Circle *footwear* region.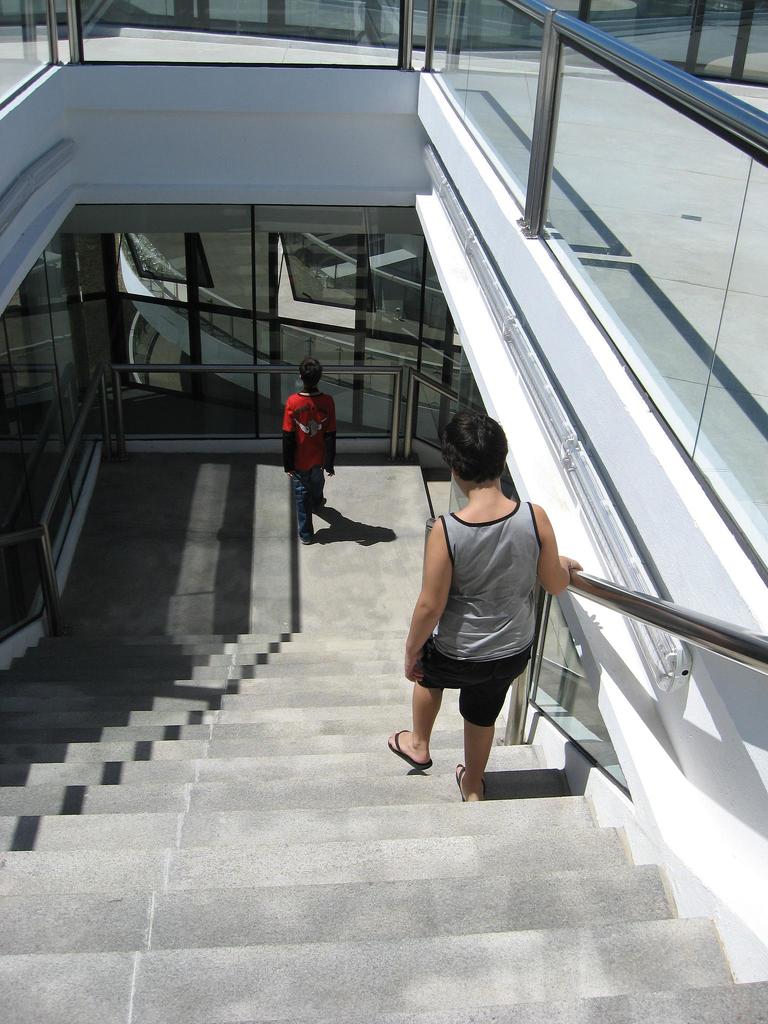
Region: bbox(454, 764, 486, 799).
